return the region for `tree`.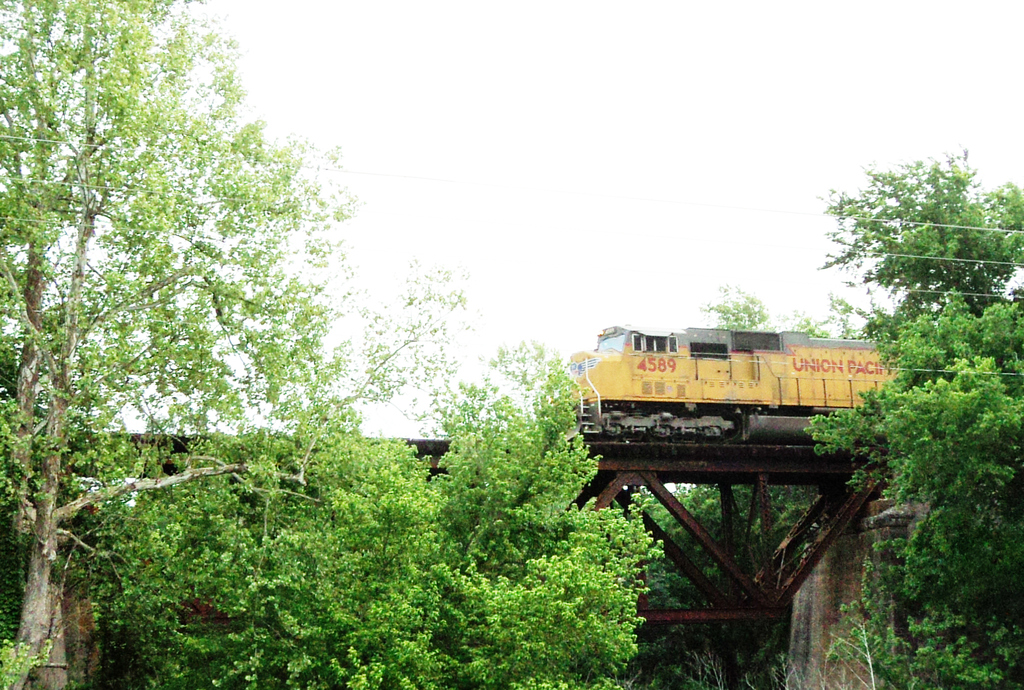
800:144:1023:689.
